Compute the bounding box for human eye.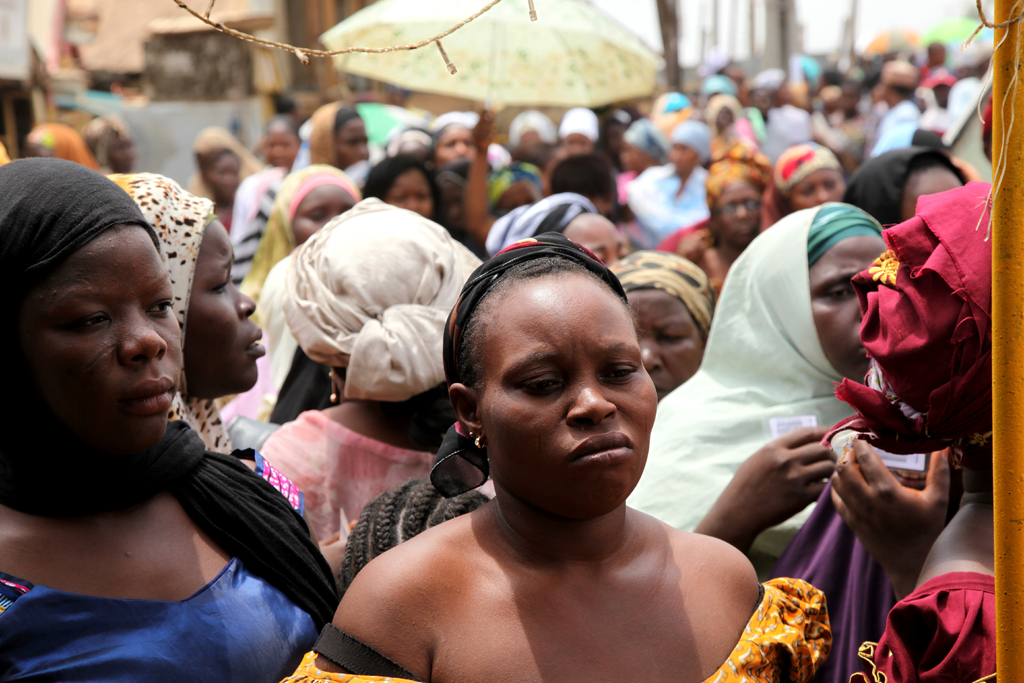
[x1=594, y1=356, x2=641, y2=387].
